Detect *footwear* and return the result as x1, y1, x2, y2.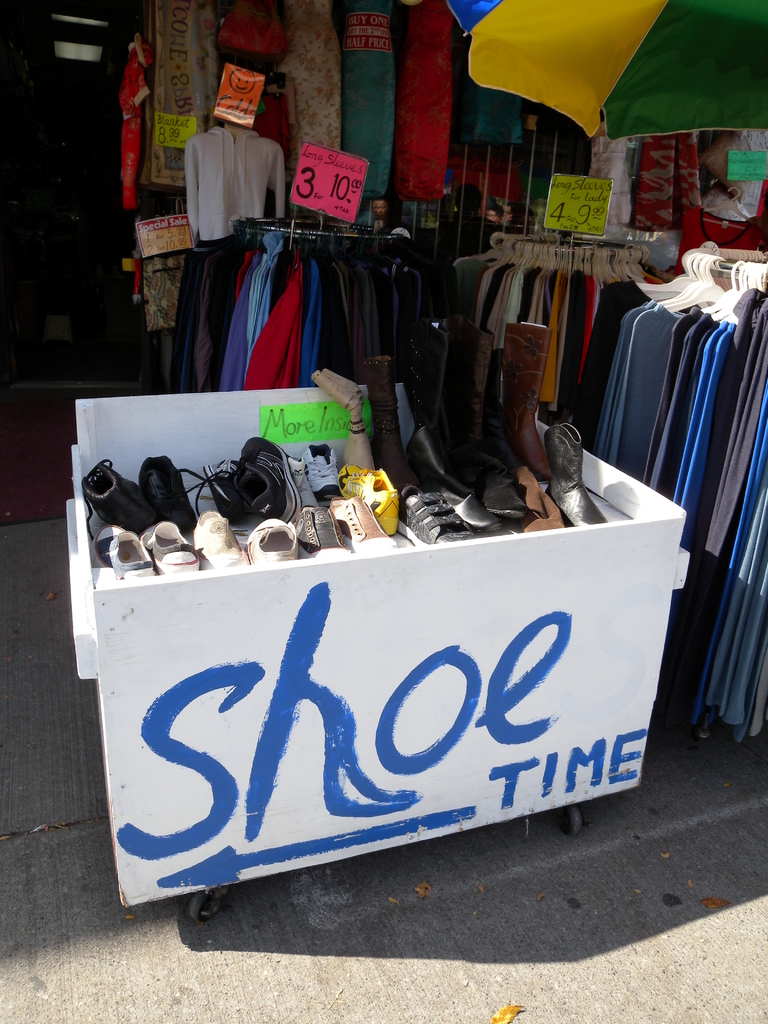
228, 438, 300, 520.
